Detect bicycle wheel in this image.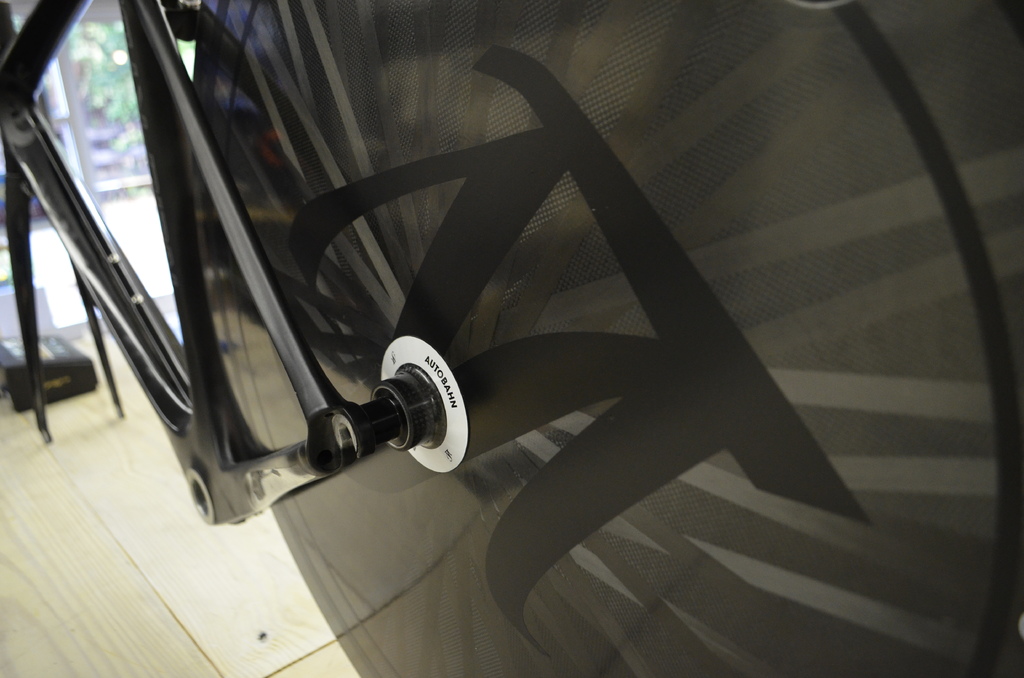
Detection: select_region(186, 0, 1023, 677).
